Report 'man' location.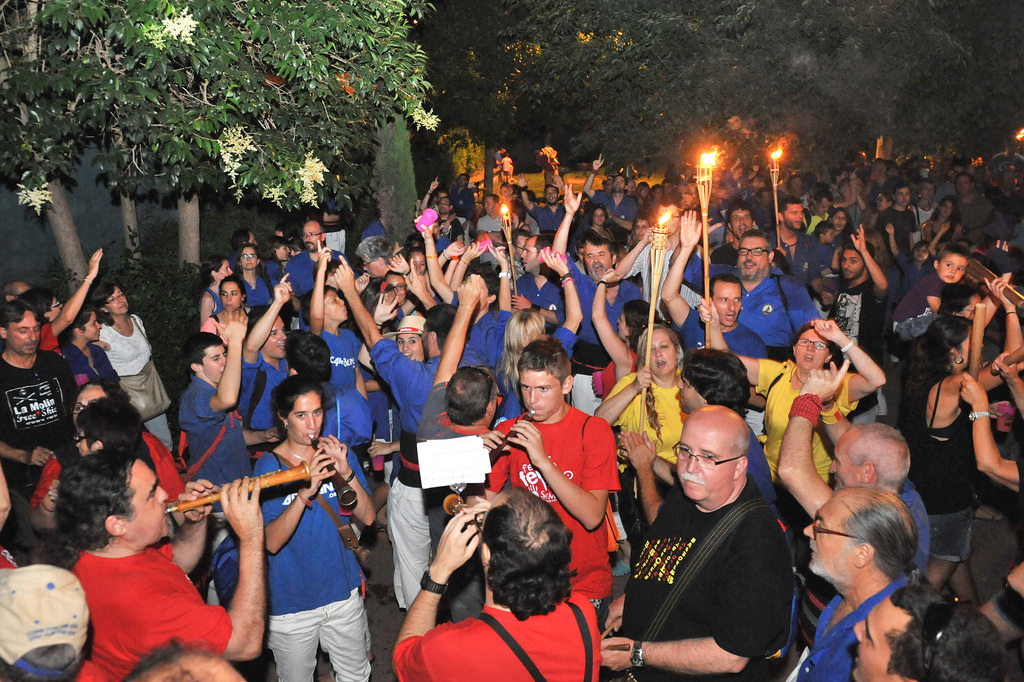
Report: left=219, top=237, right=282, bottom=320.
